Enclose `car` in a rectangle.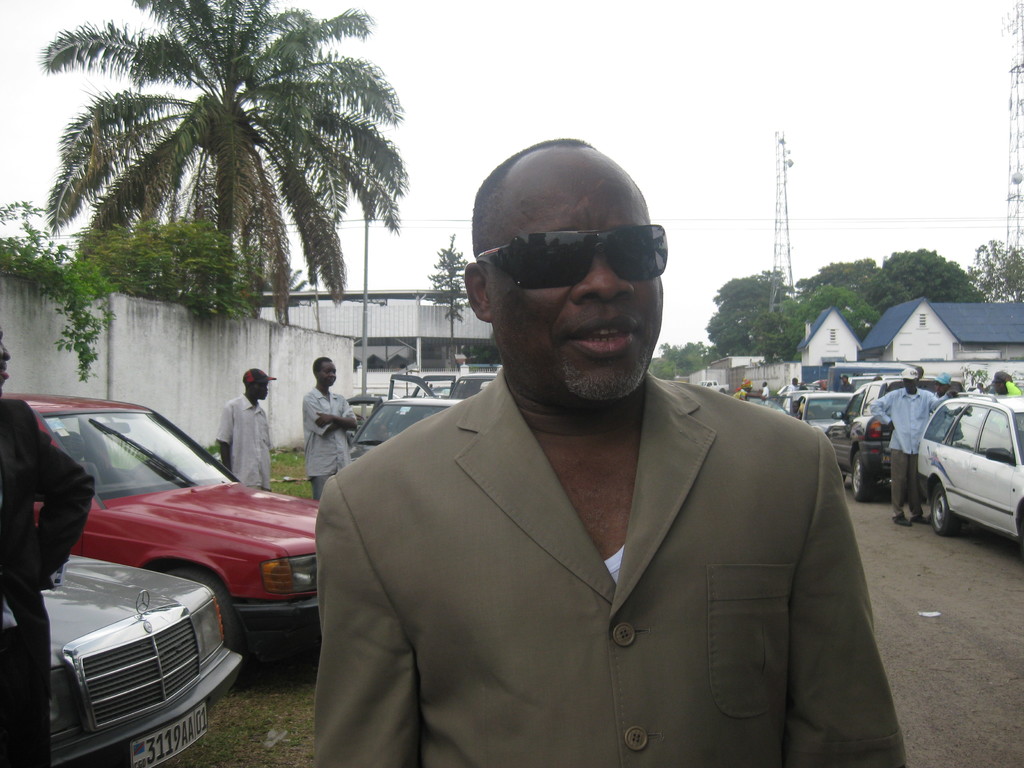
[790,394,856,437].
